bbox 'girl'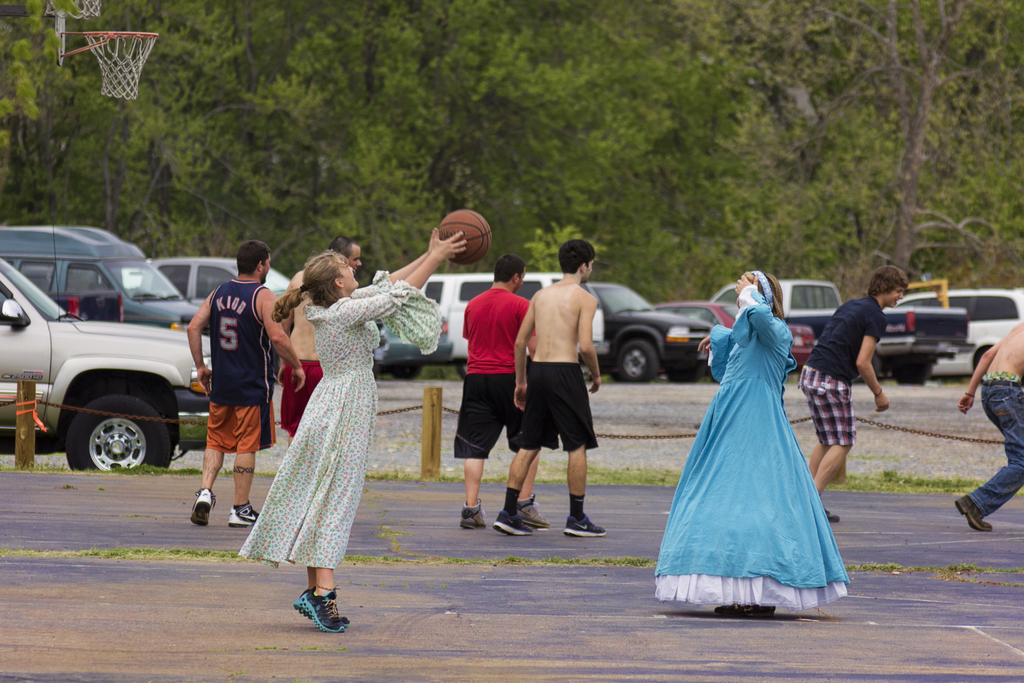
(left=239, top=232, right=467, bottom=637)
